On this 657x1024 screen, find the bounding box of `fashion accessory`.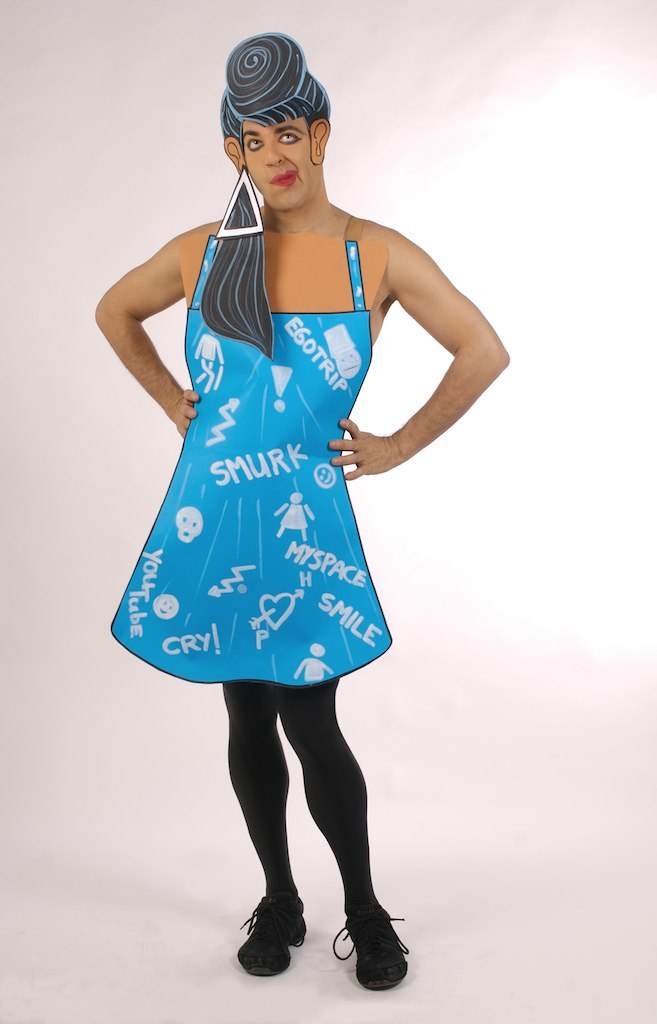
Bounding box: 228,877,311,977.
